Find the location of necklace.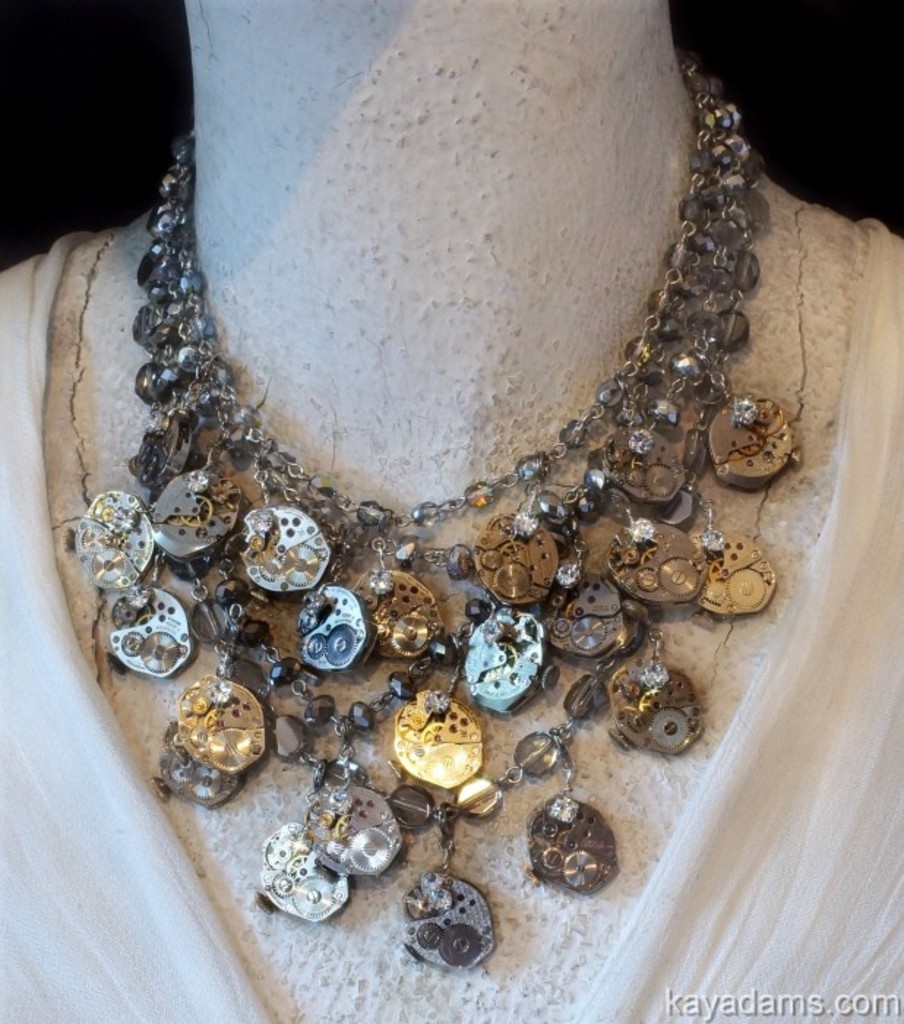
Location: (79,60,805,974).
